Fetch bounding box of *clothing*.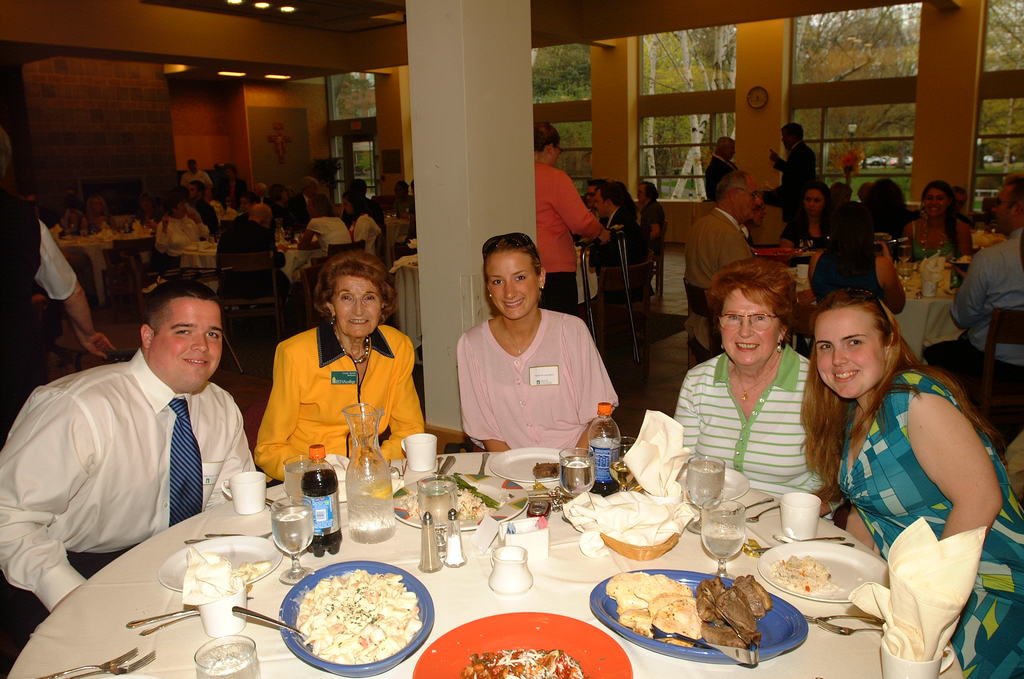
Bbox: 925 229 1023 419.
